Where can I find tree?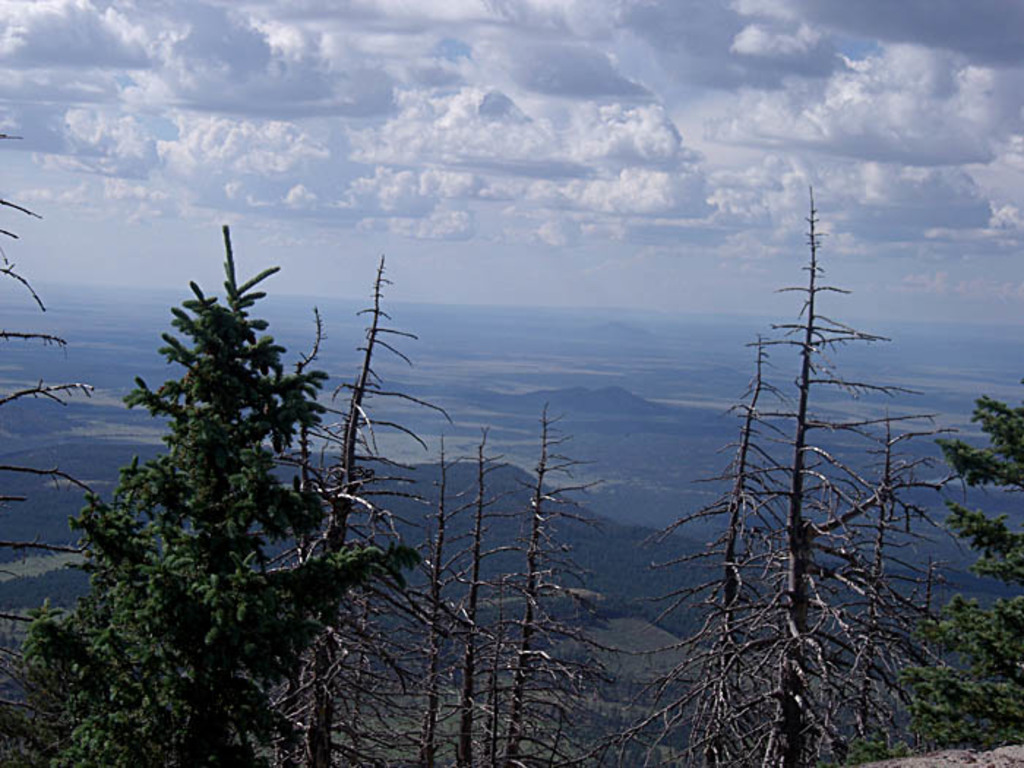
You can find it at {"x1": 0, "y1": 218, "x2": 430, "y2": 758}.
